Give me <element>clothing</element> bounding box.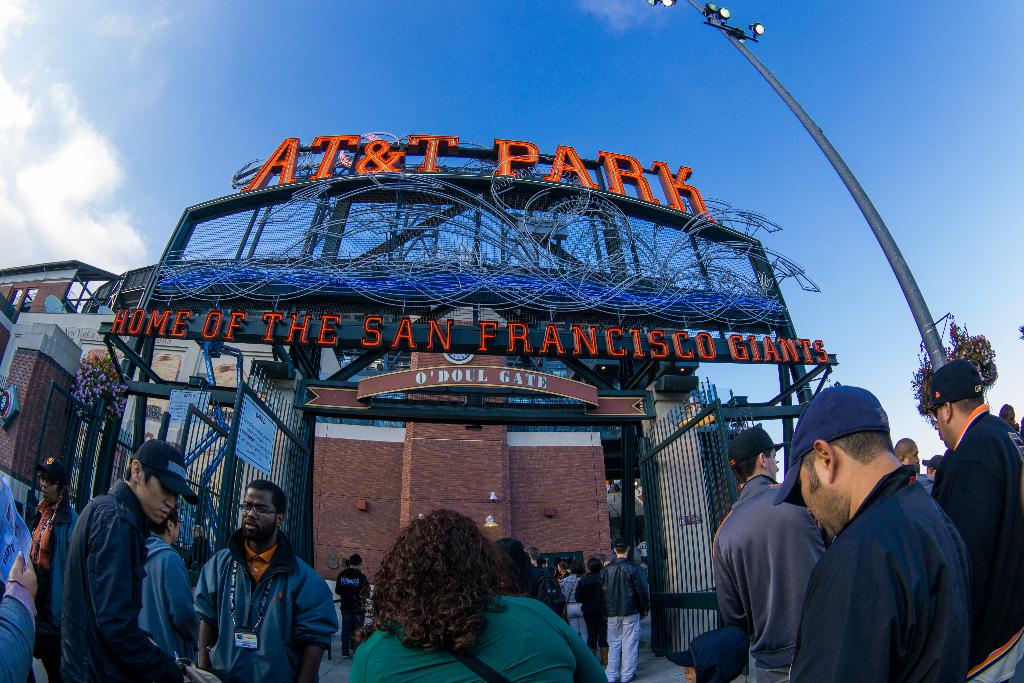
BBox(929, 404, 1023, 682).
